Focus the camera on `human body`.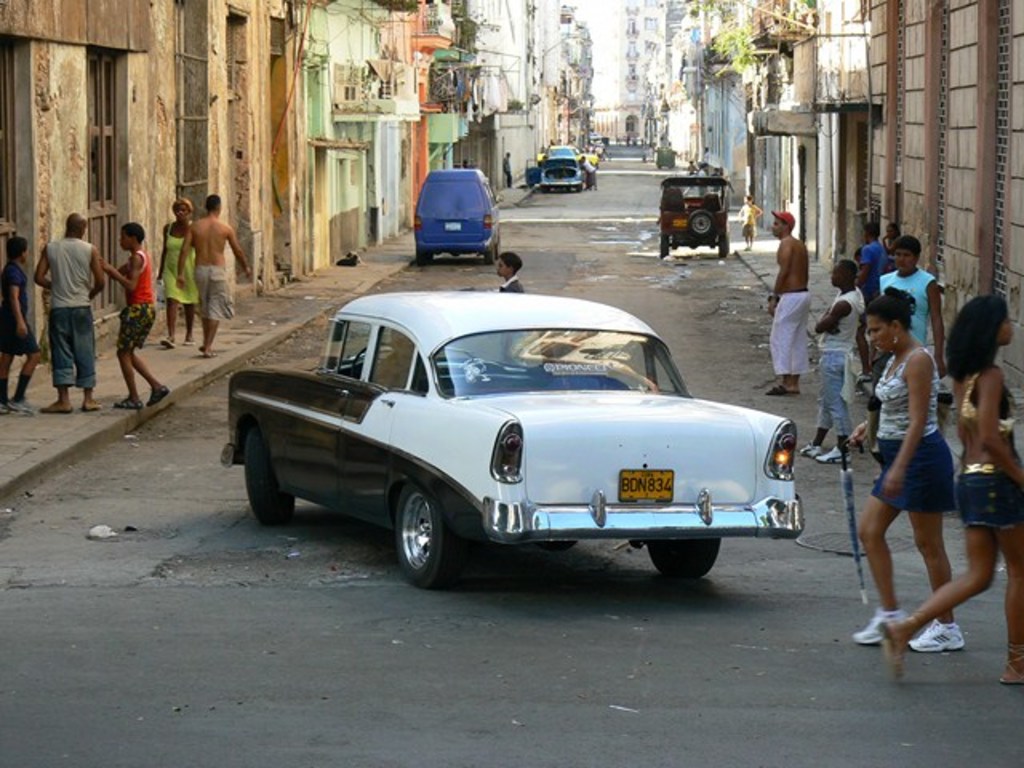
Focus region: locate(496, 272, 520, 294).
